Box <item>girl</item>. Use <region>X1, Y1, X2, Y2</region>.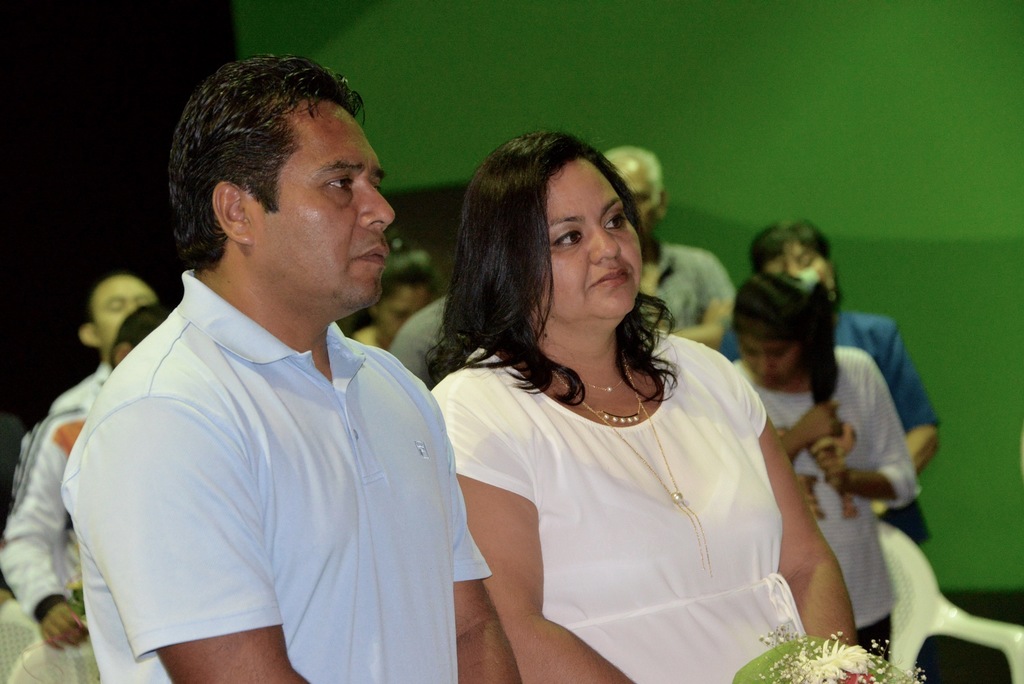
<region>732, 266, 916, 660</region>.
